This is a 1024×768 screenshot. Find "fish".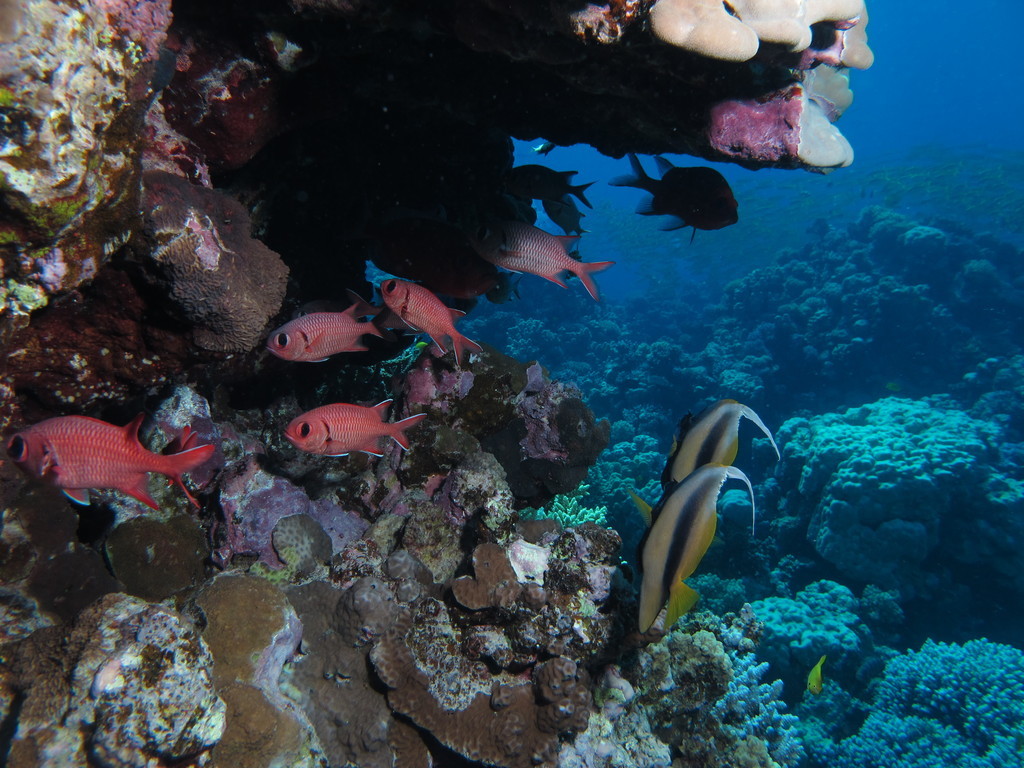
Bounding box: <region>663, 400, 781, 481</region>.
